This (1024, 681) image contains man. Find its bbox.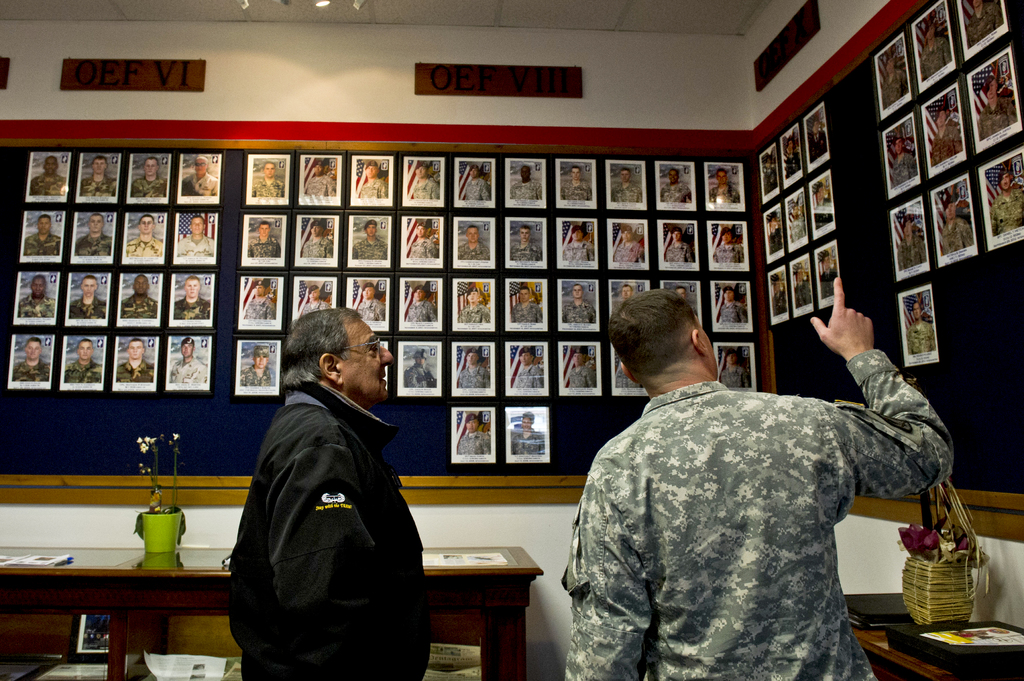
<bbox>774, 278, 786, 314</bbox>.
